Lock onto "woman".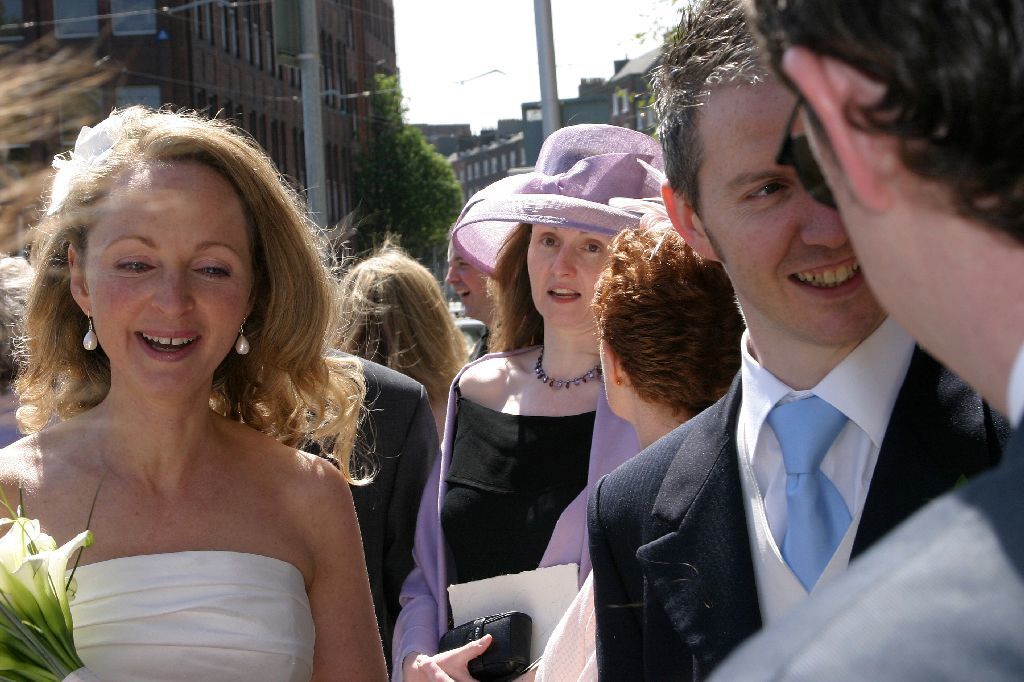
Locked: 388:121:670:681.
